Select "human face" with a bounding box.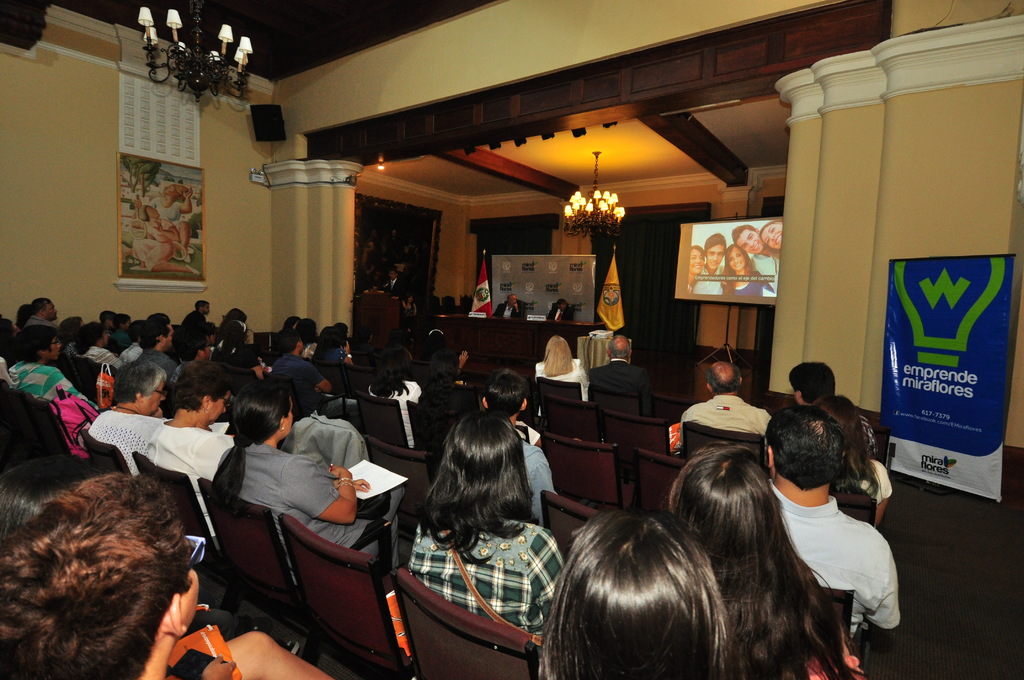
rect(207, 389, 232, 423).
